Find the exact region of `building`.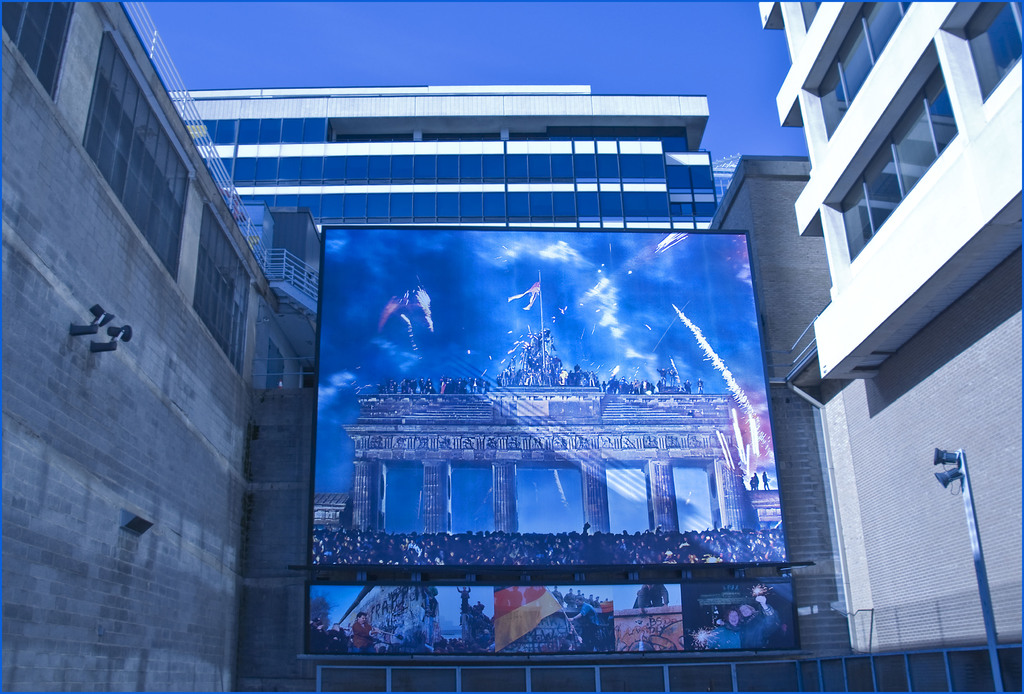
Exact region: rect(0, 0, 854, 693).
